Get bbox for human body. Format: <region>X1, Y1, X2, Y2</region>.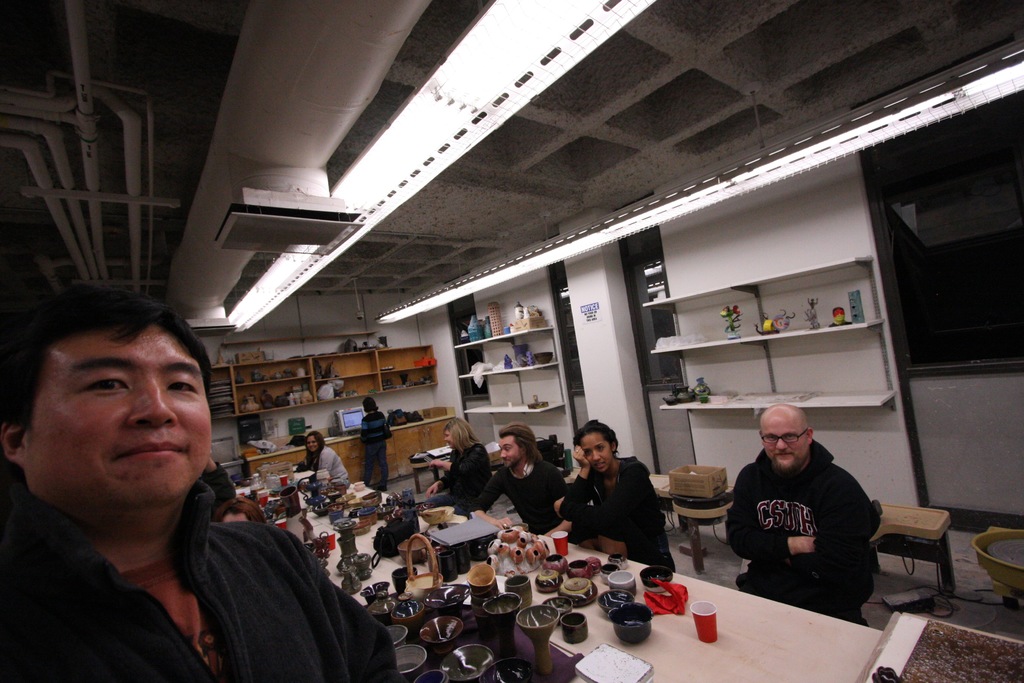
<region>734, 404, 881, 614</region>.
